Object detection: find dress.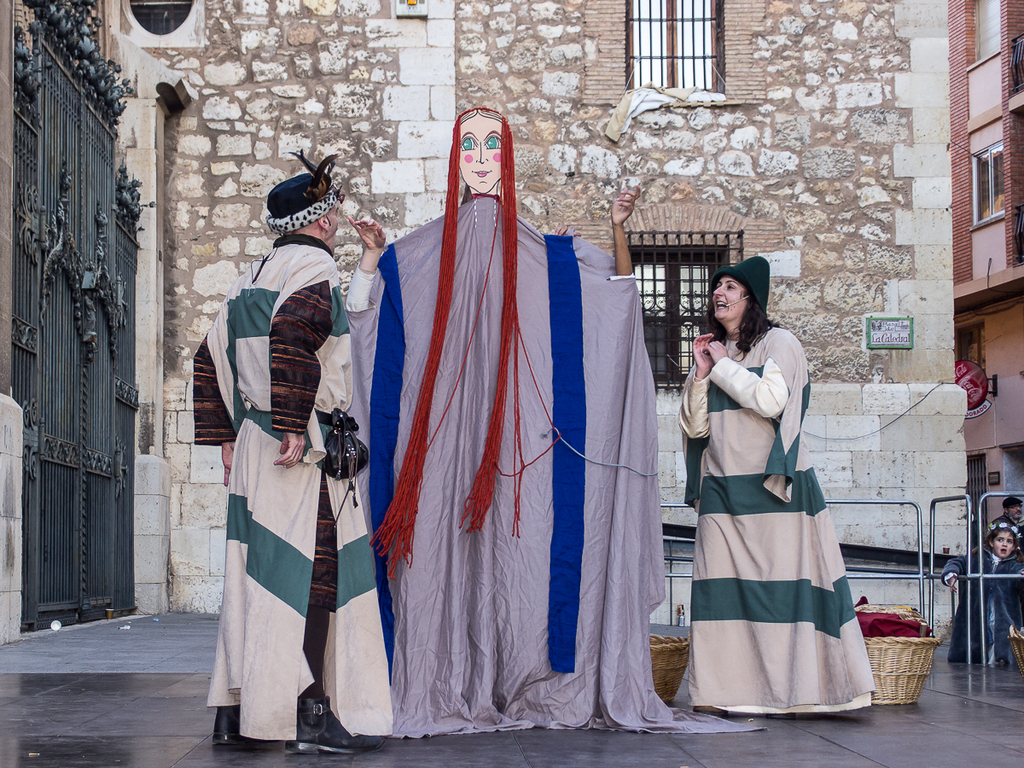
bbox(345, 198, 770, 738).
